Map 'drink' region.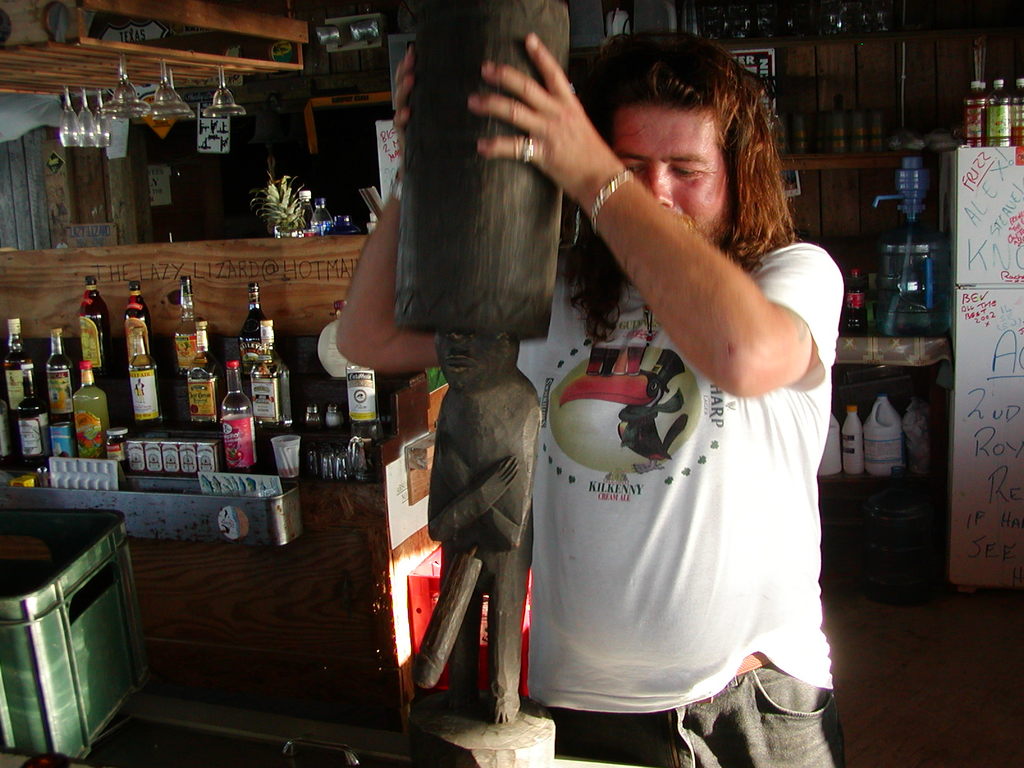
Mapped to crop(845, 268, 867, 337).
